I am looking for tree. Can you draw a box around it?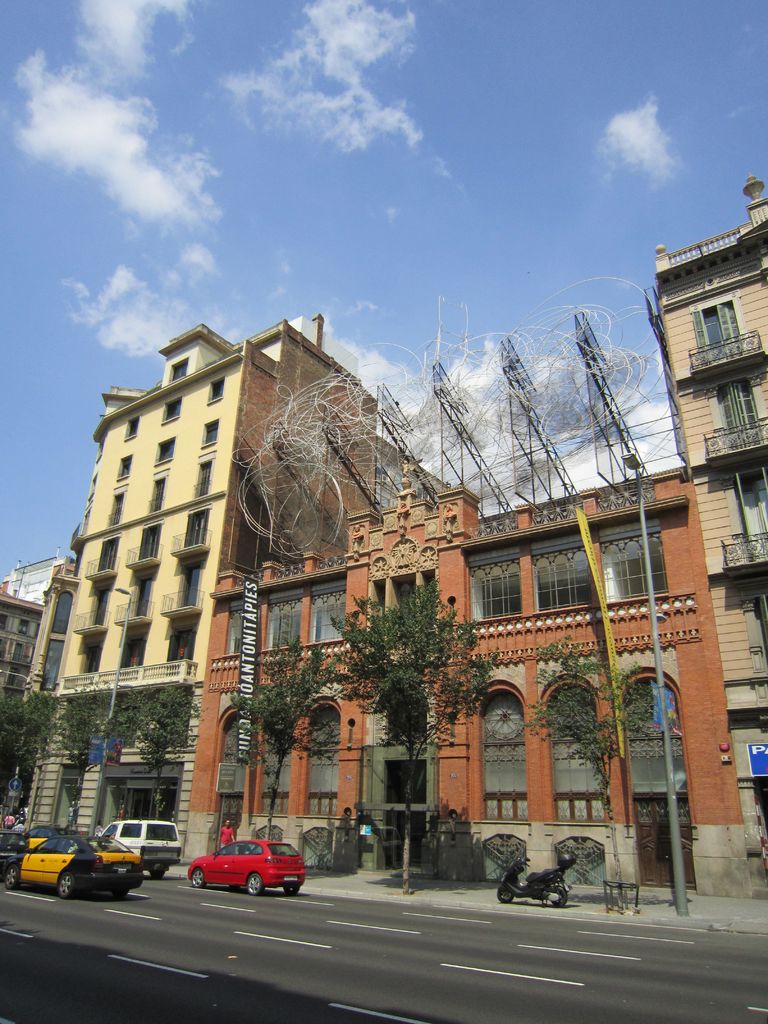
Sure, the bounding box is {"x1": 98, "y1": 672, "x2": 205, "y2": 835}.
